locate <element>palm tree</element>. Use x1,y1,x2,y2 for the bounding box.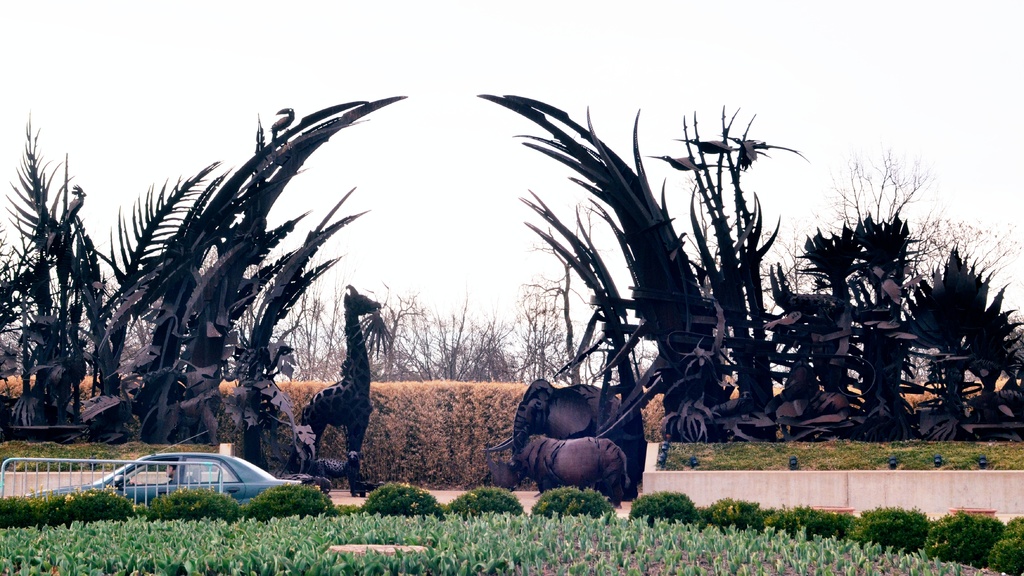
909,247,1002,429.
